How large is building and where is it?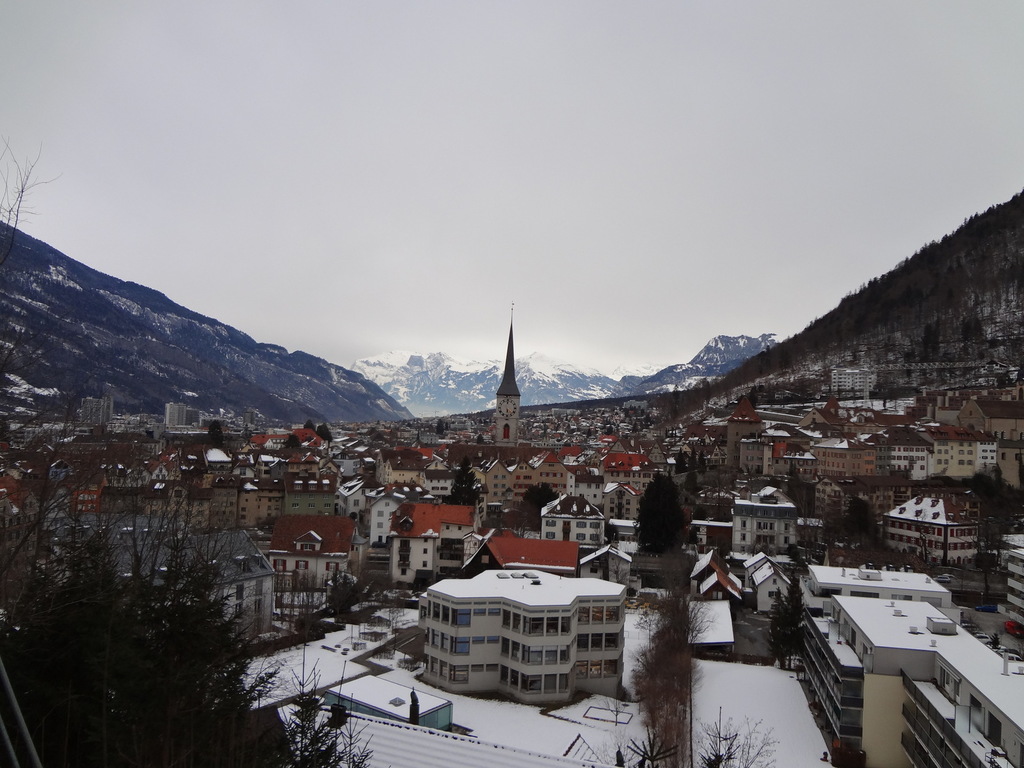
Bounding box: locate(479, 449, 572, 495).
